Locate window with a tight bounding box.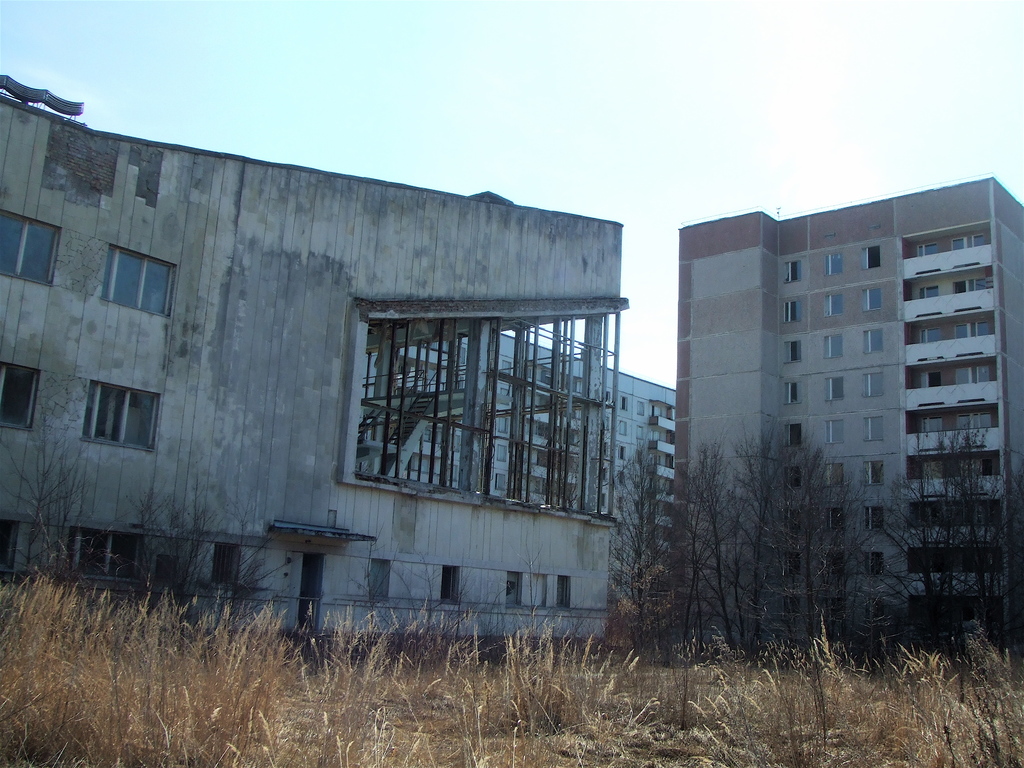
select_region(969, 233, 986, 250).
